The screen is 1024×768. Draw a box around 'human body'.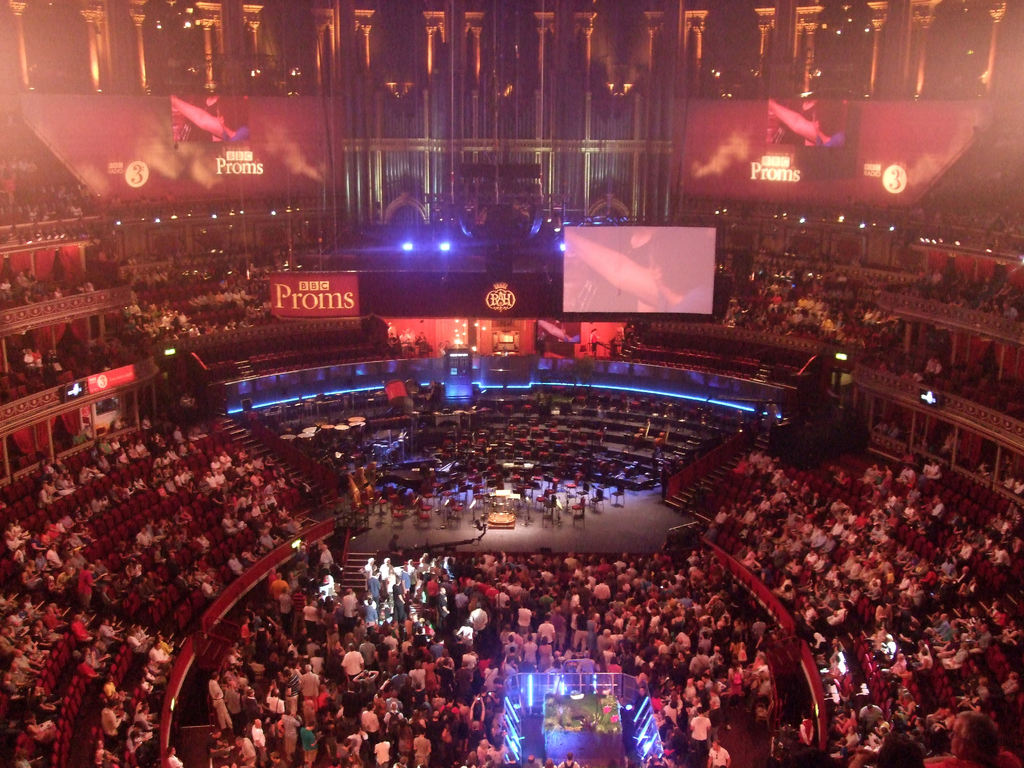
<bbox>882, 538, 892, 546</bbox>.
